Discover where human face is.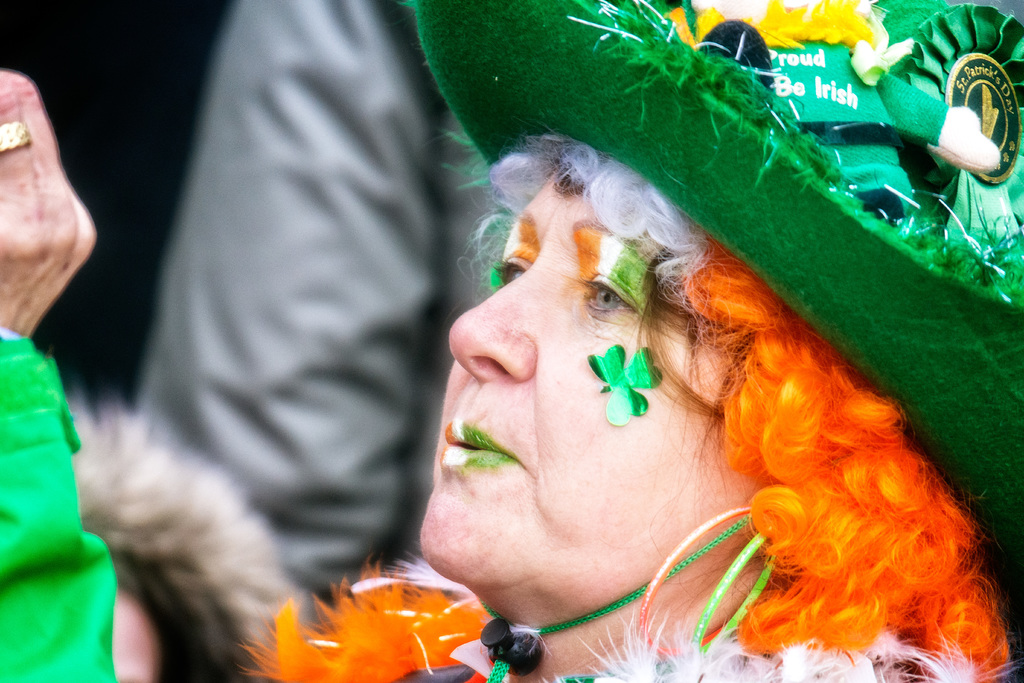
Discovered at crop(421, 170, 758, 581).
